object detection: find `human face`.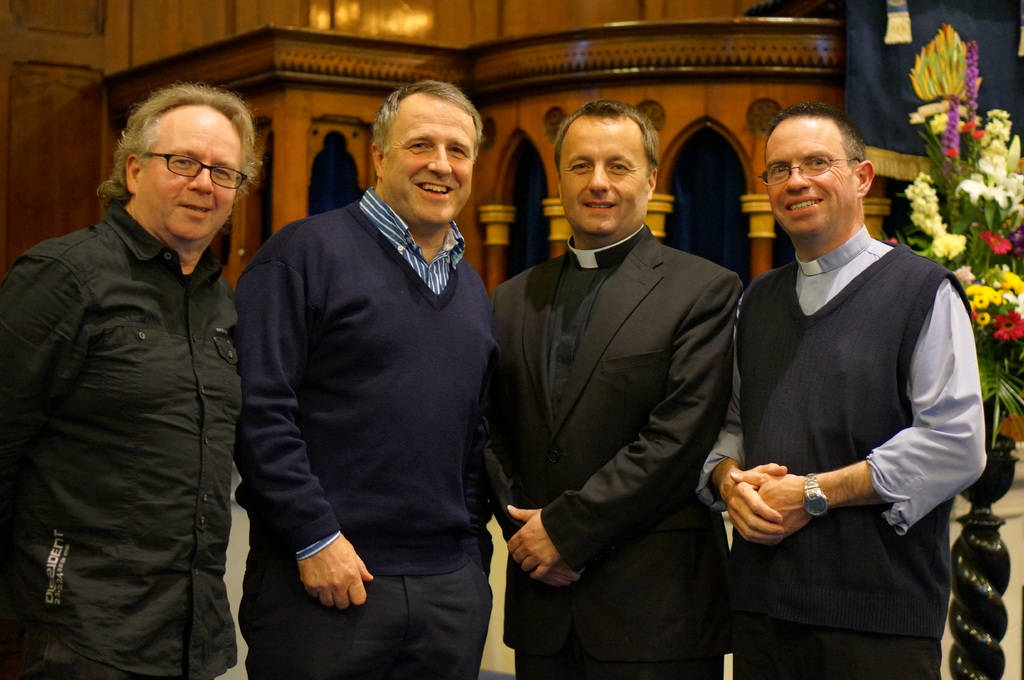
(x1=766, y1=114, x2=855, y2=233).
